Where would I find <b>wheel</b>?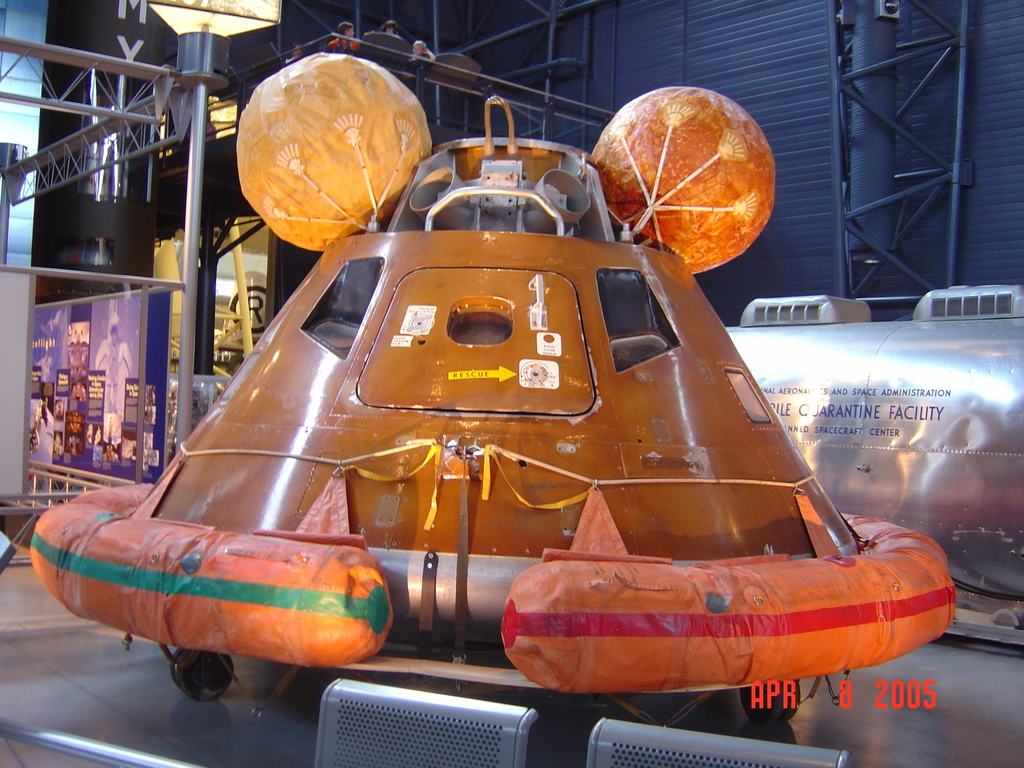
At box=[742, 678, 799, 722].
